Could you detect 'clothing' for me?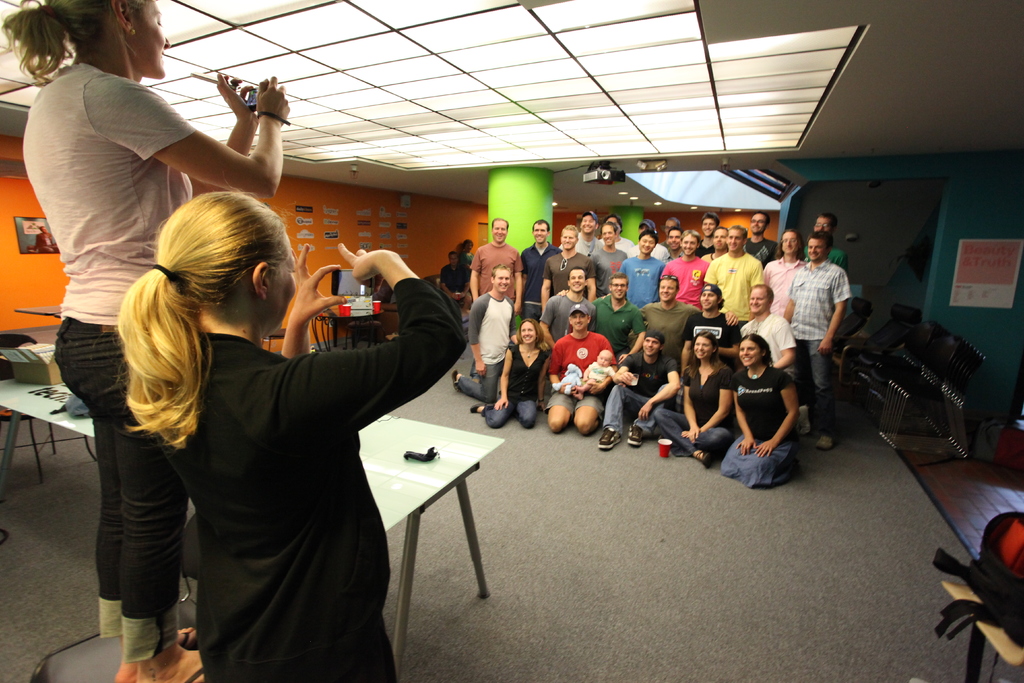
Detection result: (525,236,553,299).
